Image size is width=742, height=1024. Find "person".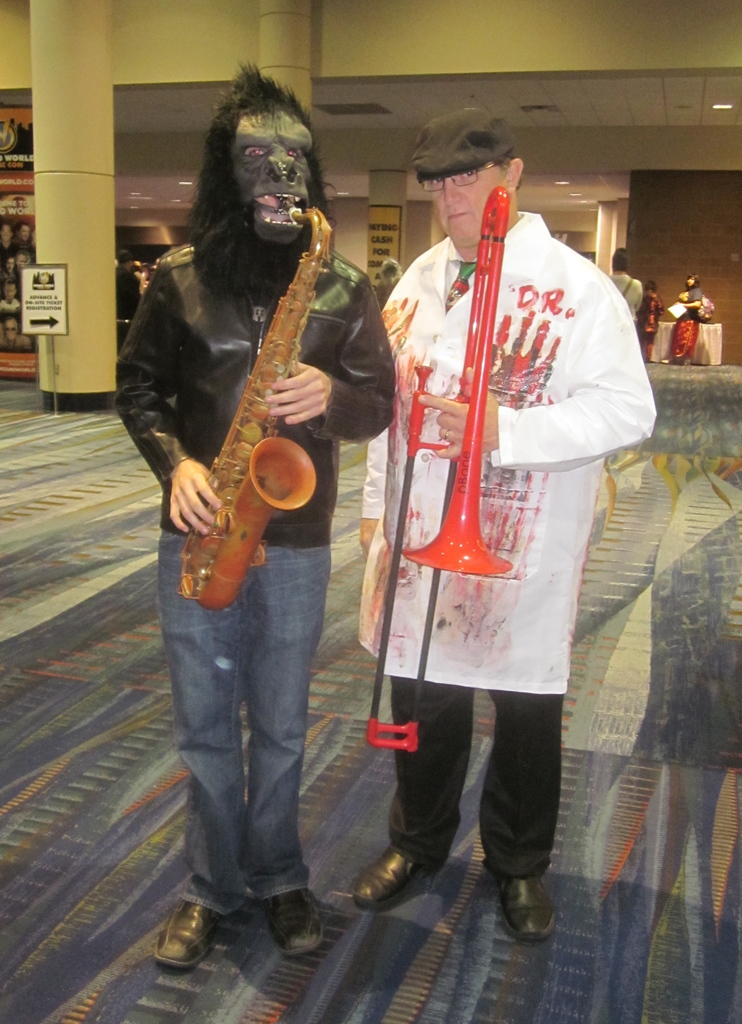
locate(637, 277, 666, 361).
